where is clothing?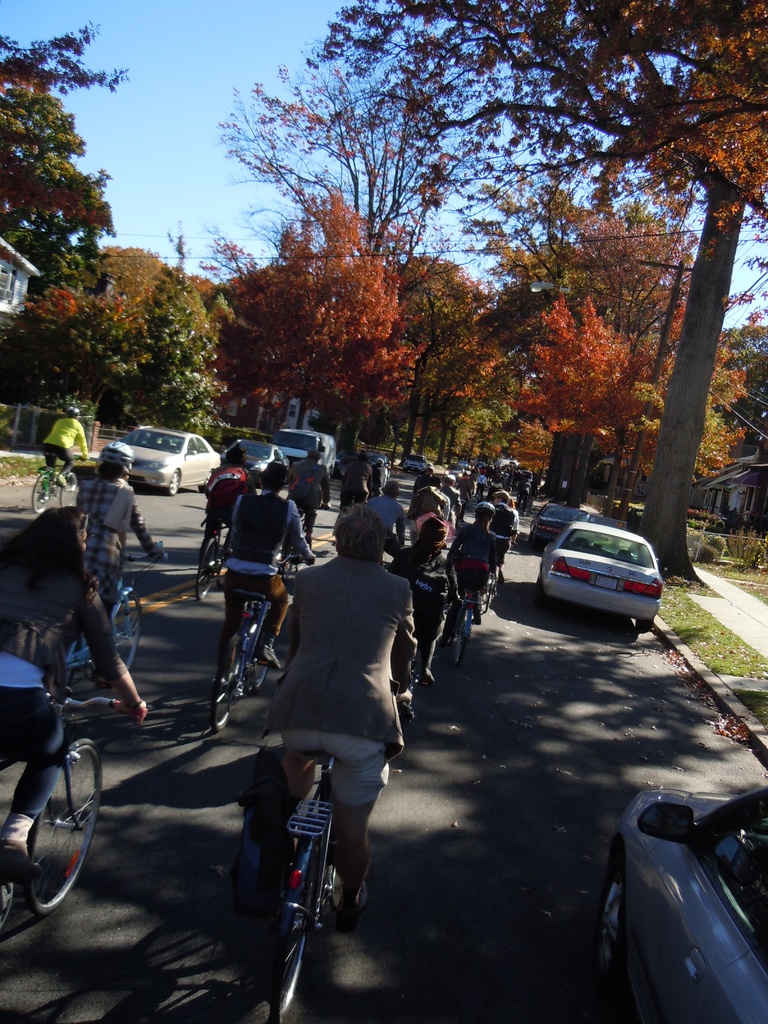
BBox(374, 465, 387, 502).
